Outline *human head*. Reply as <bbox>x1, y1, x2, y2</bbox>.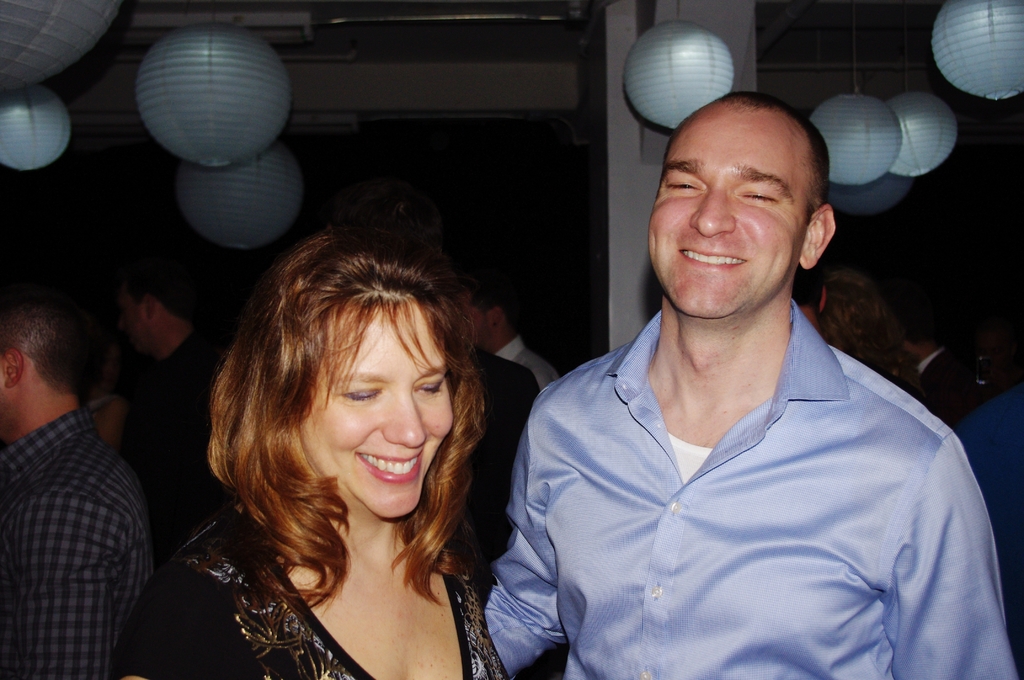
<bbox>448, 278, 515, 343</bbox>.
